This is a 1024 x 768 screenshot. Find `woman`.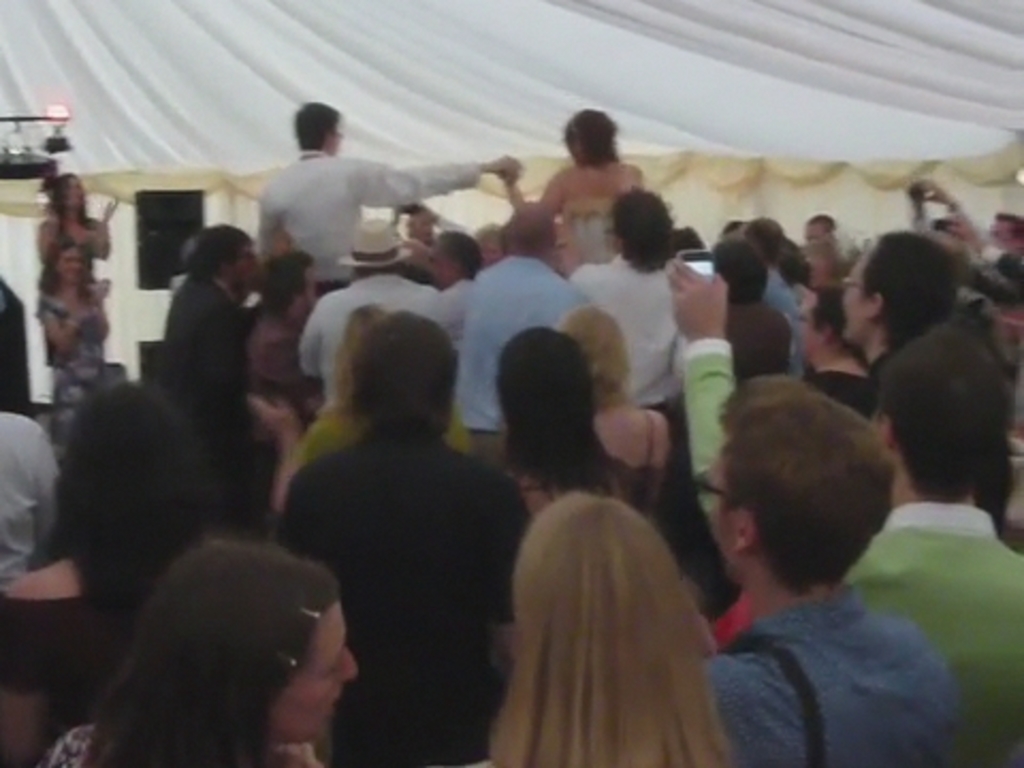
Bounding box: <bbox>465, 326, 742, 683</bbox>.
